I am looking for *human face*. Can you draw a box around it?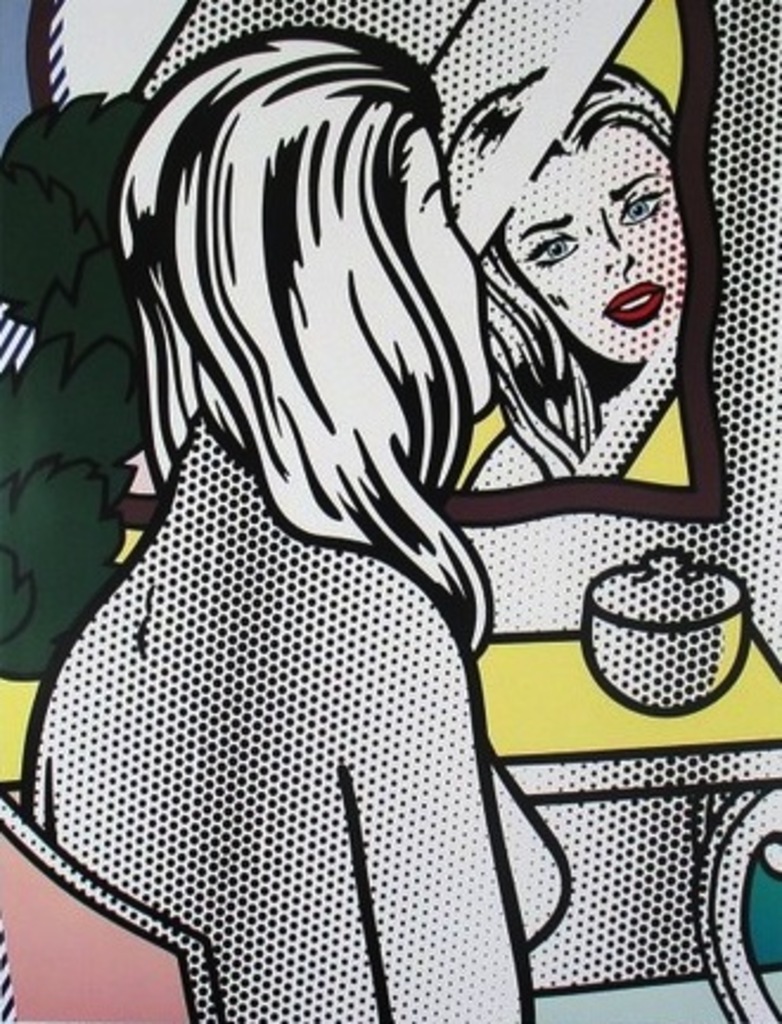
Sure, the bounding box is x1=391, y1=130, x2=500, y2=420.
